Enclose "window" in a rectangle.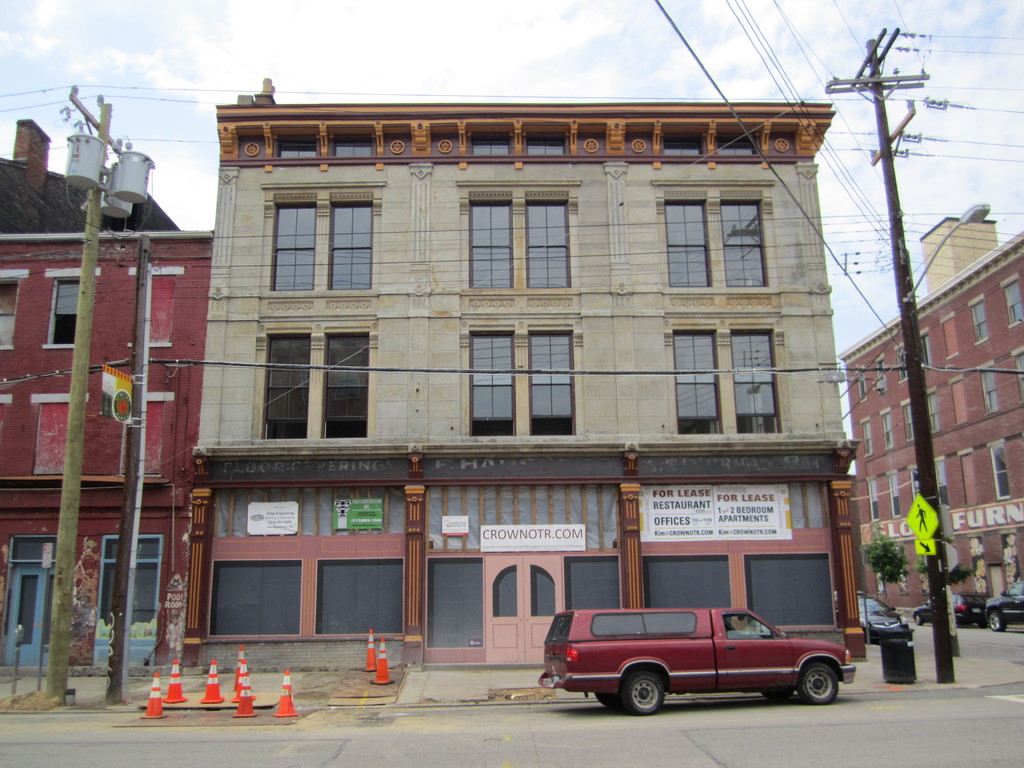
(left=925, top=387, right=938, bottom=431).
